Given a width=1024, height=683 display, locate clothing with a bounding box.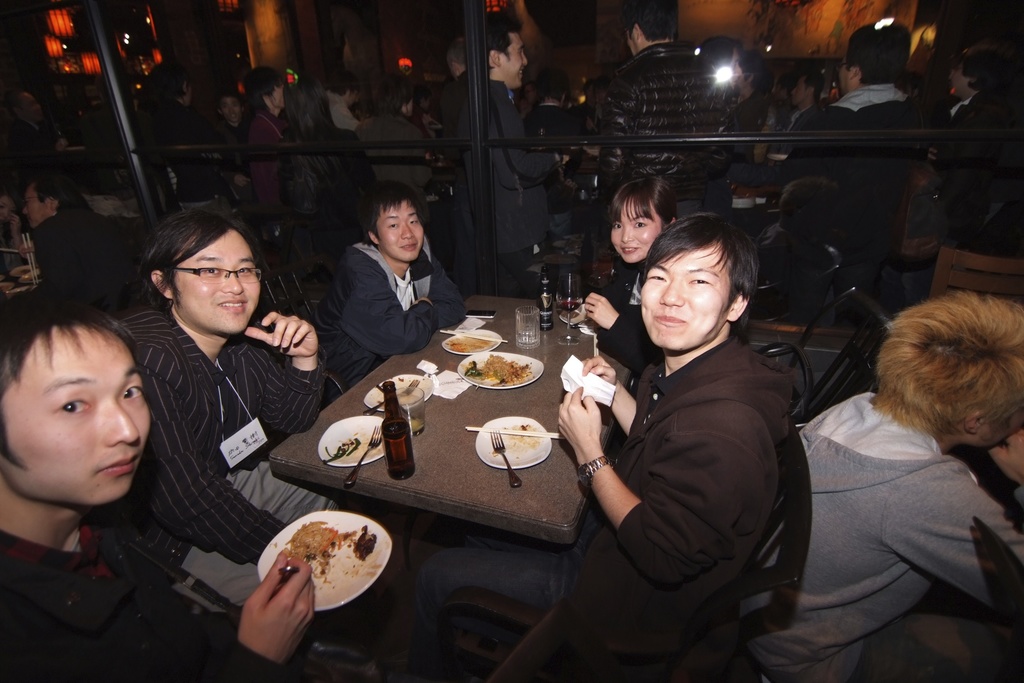
Located: 775,85,924,285.
